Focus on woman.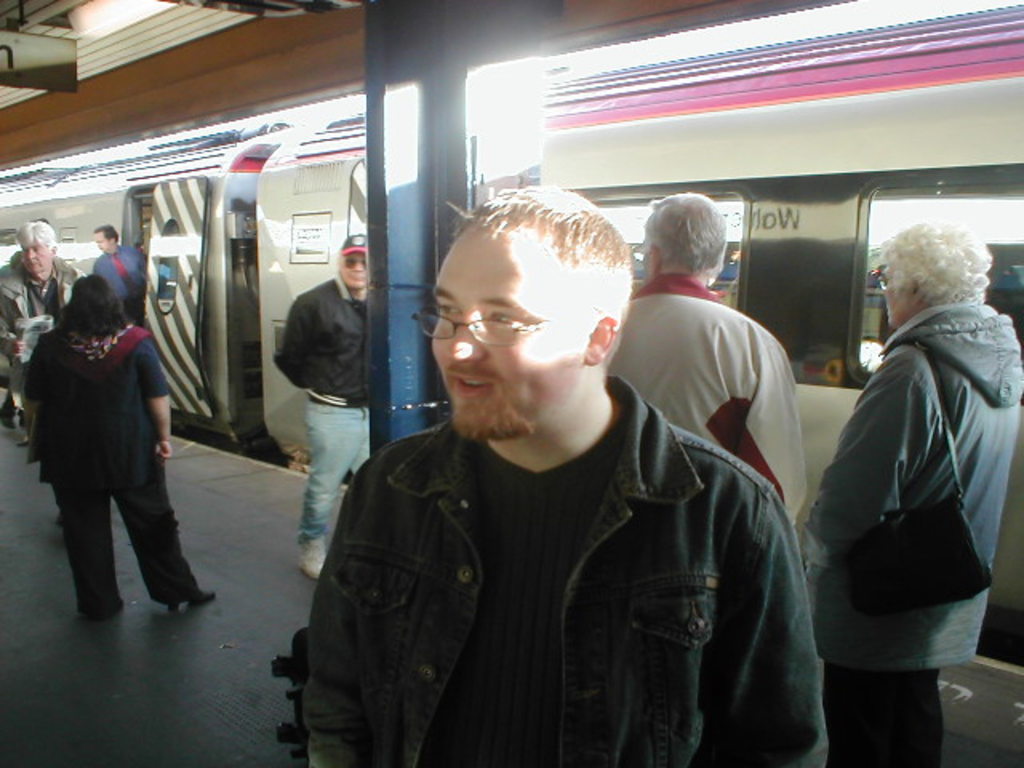
Focused at bbox=(22, 275, 214, 621).
